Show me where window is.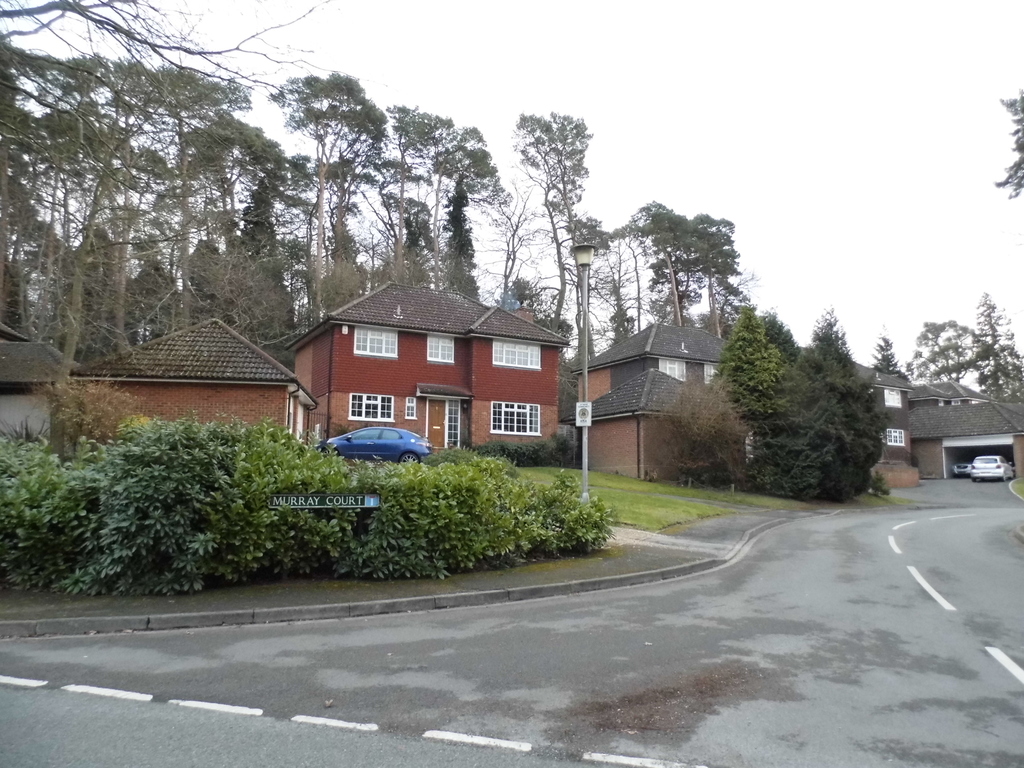
window is at left=403, top=394, right=417, bottom=417.
